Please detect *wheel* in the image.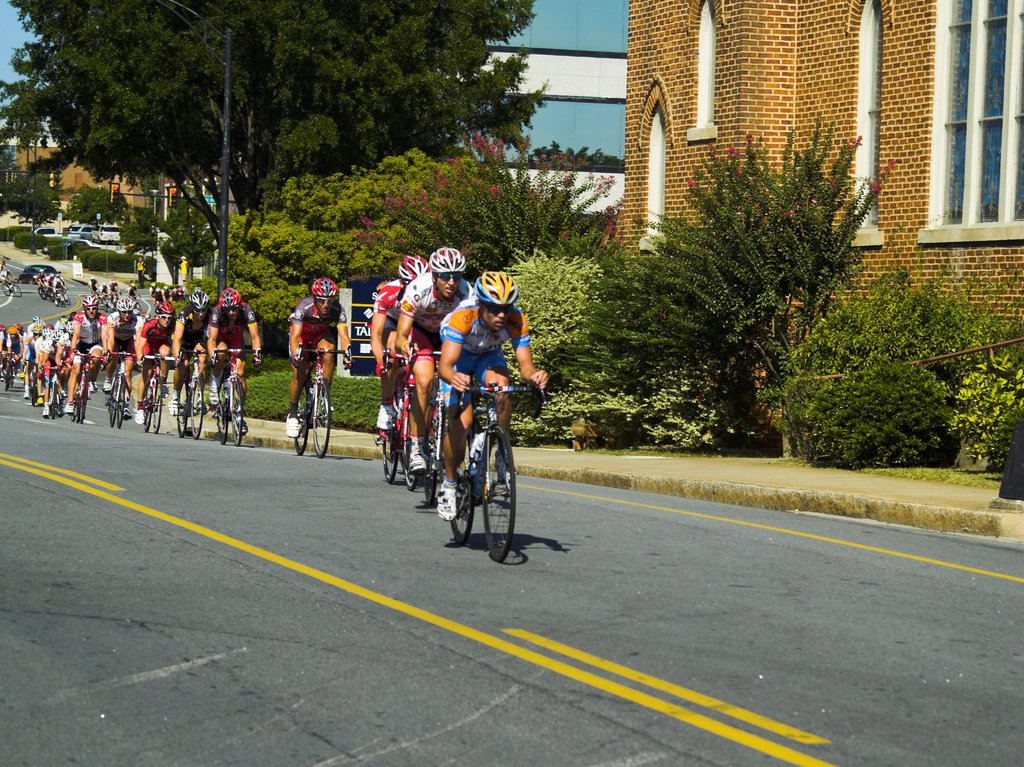
(left=293, top=385, right=310, bottom=455).
